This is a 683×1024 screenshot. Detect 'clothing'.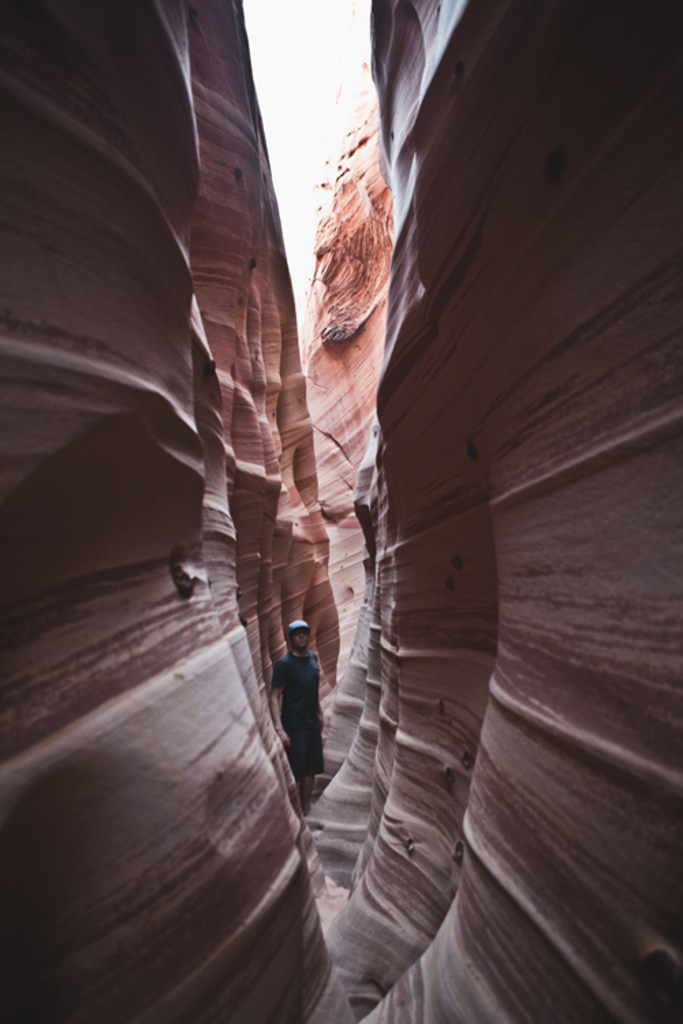
Rect(272, 634, 336, 765).
